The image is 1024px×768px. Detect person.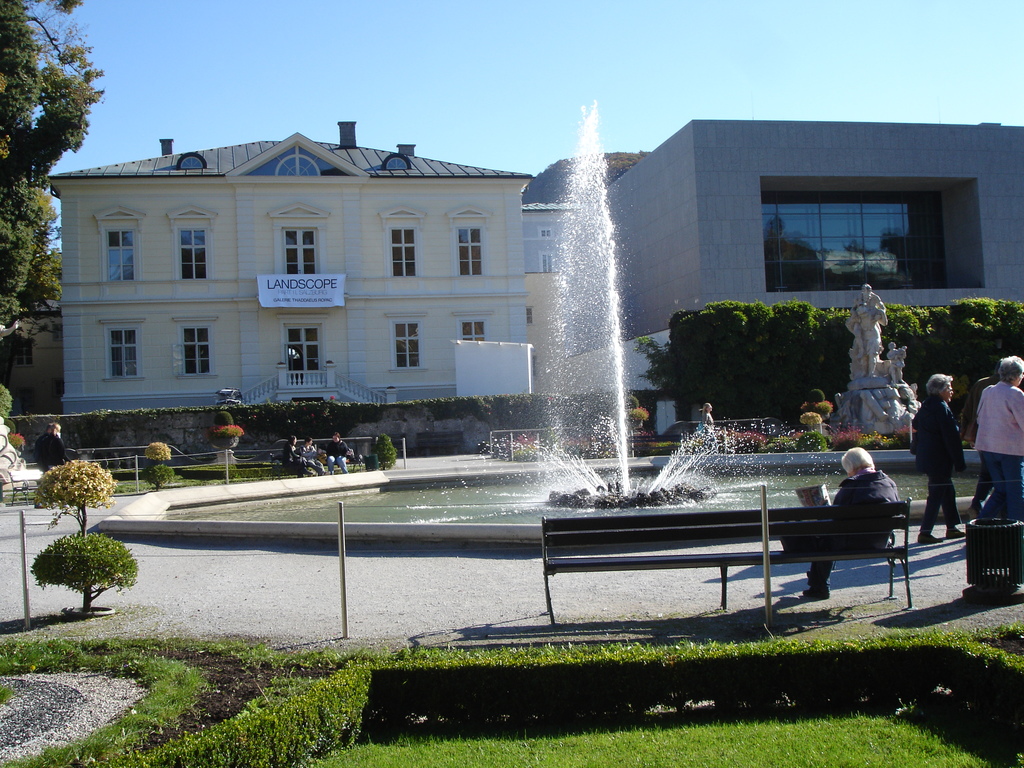
Detection: Rect(843, 285, 883, 374).
